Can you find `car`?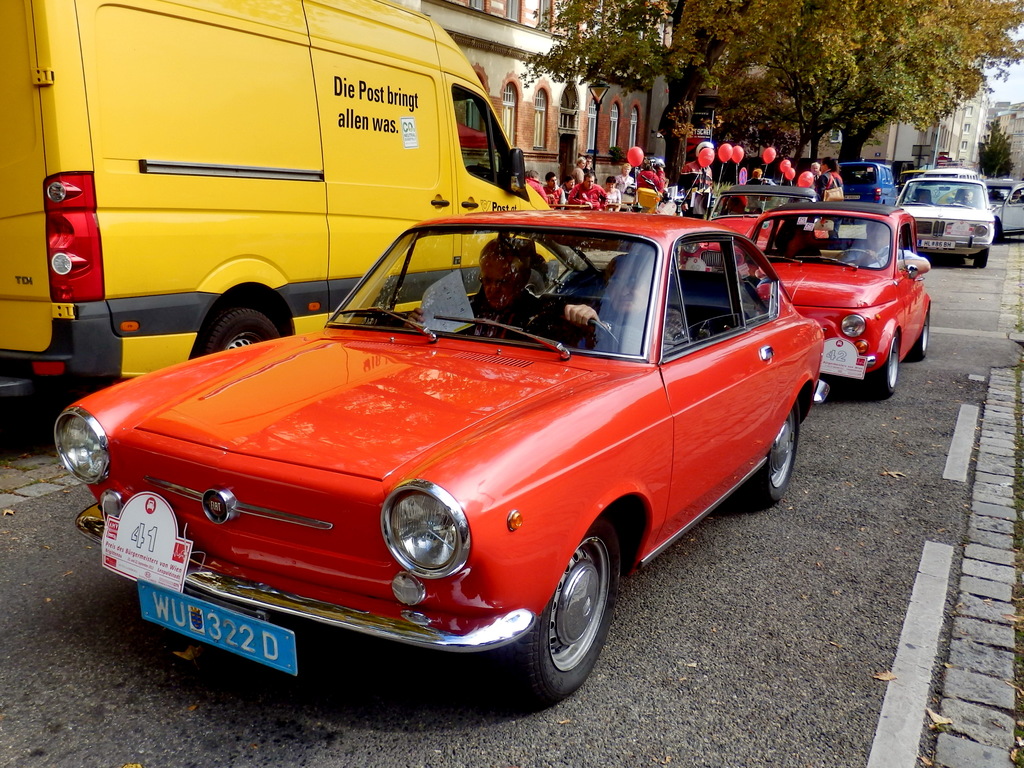
Yes, bounding box: crop(740, 207, 934, 402).
